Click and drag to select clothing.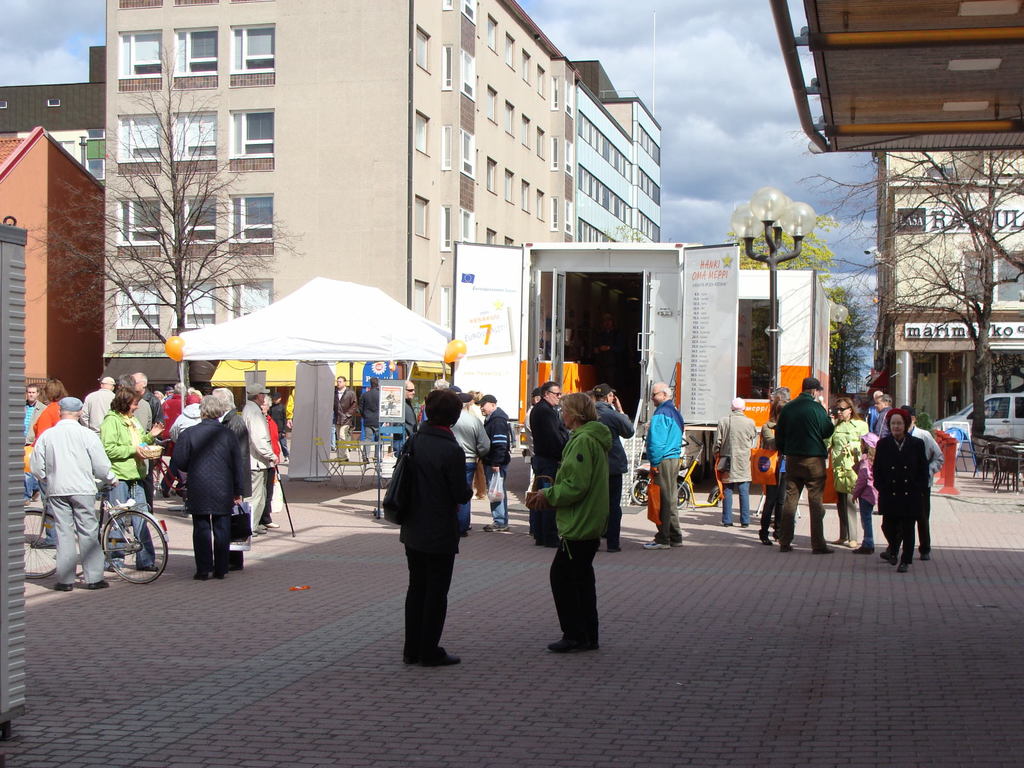
Selection: detection(832, 412, 869, 534).
